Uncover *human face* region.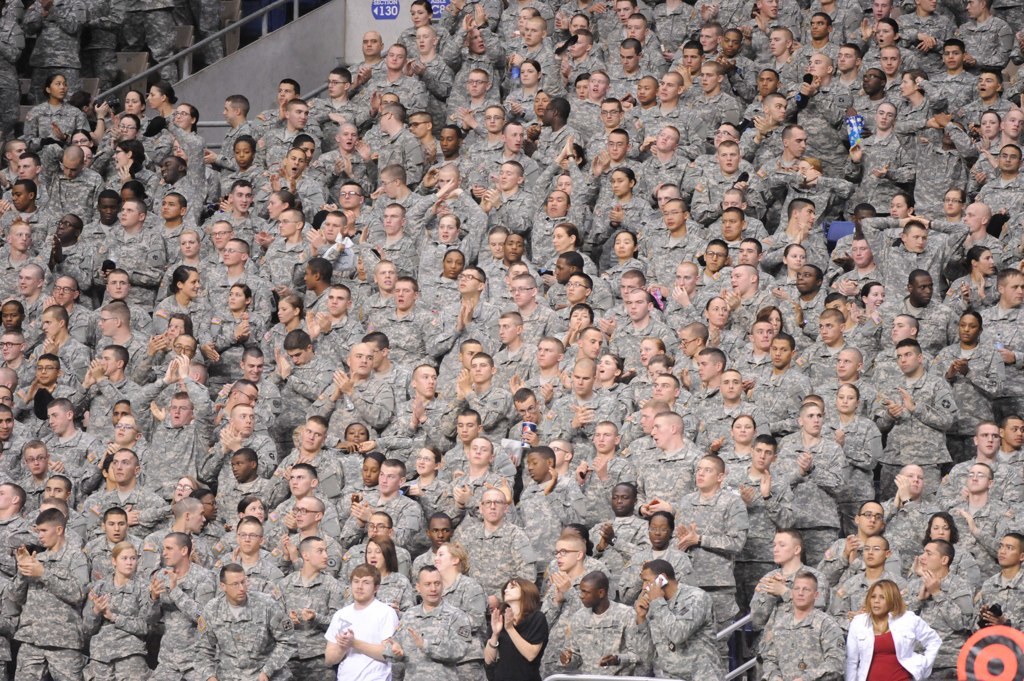
Uncovered: (37,521,57,550).
